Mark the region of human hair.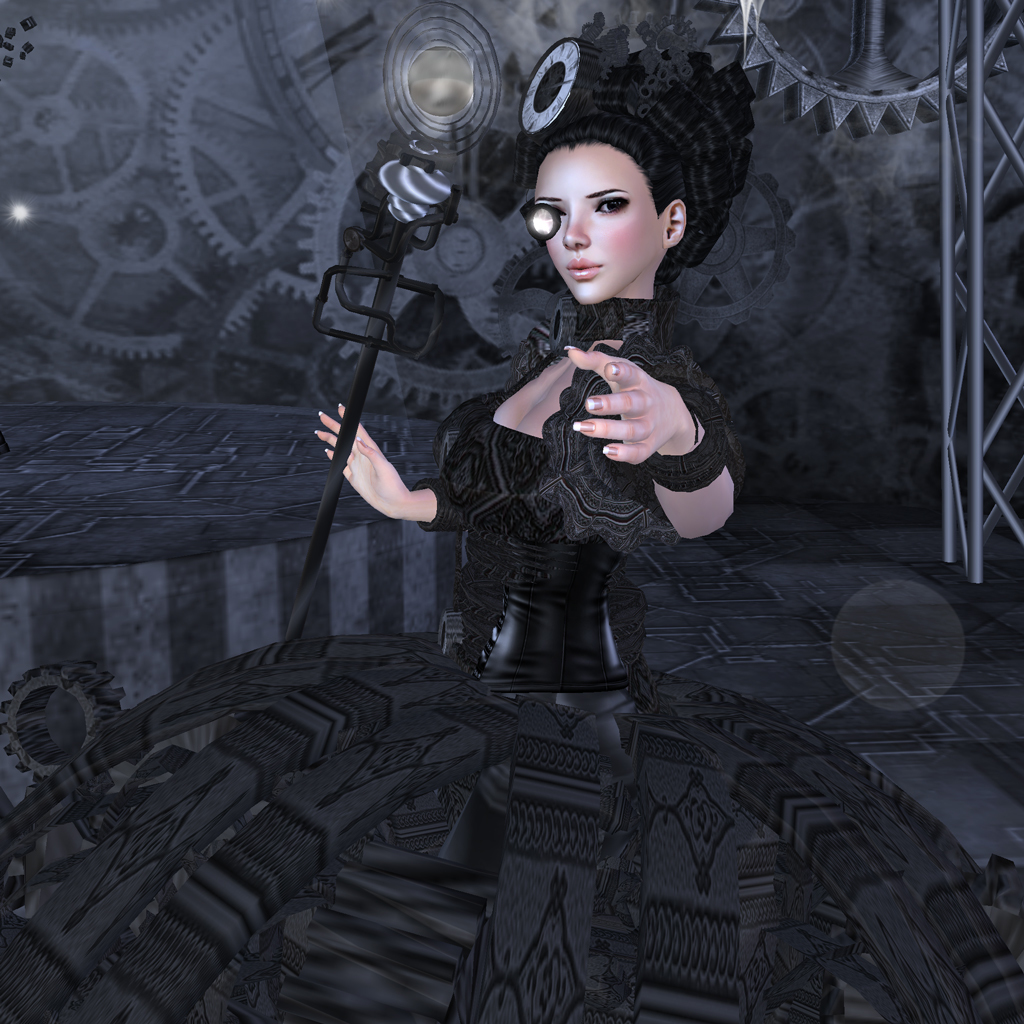
Region: [514,36,751,276].
